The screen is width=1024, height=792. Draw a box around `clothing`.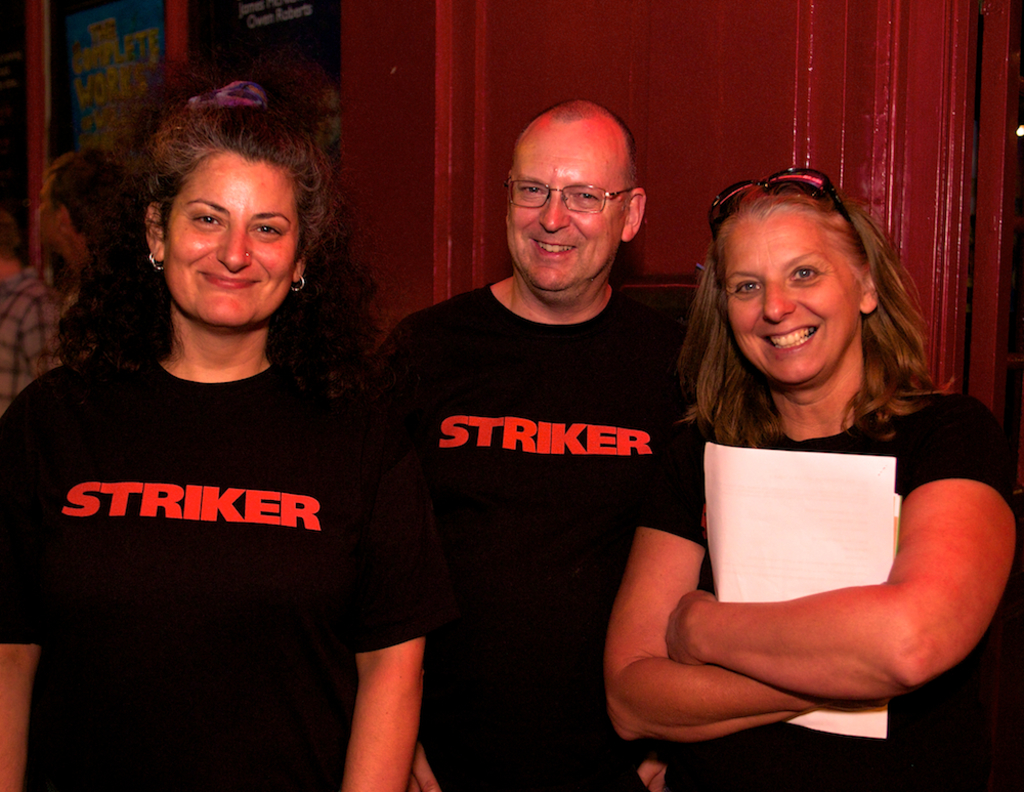
left=629, top=389, right=1022, bottom=791.
